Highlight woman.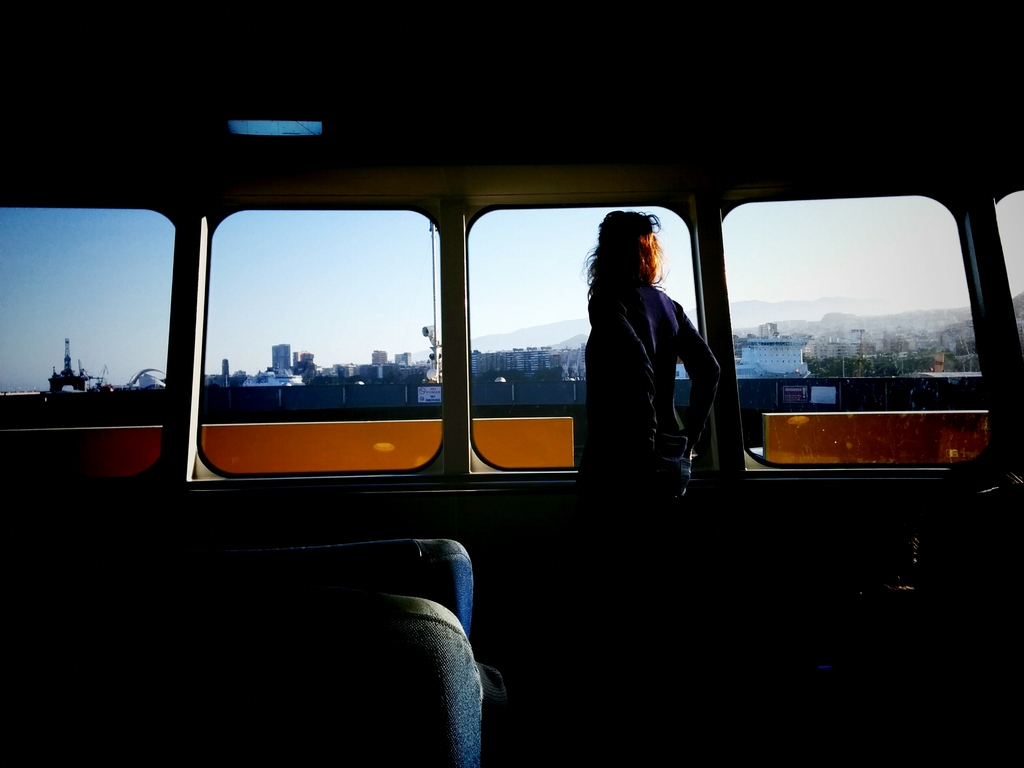
Highlighted region: [left=573, top=201, right=710, bottom=518].
